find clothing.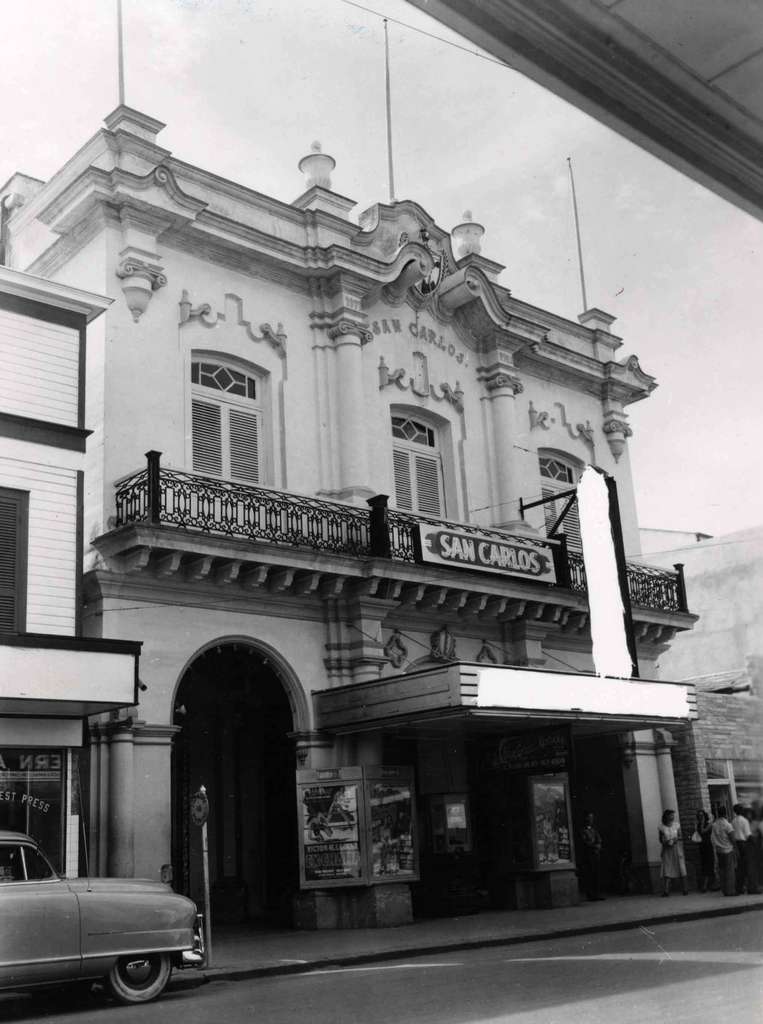
l=754, t=811, r=761, b=869.
